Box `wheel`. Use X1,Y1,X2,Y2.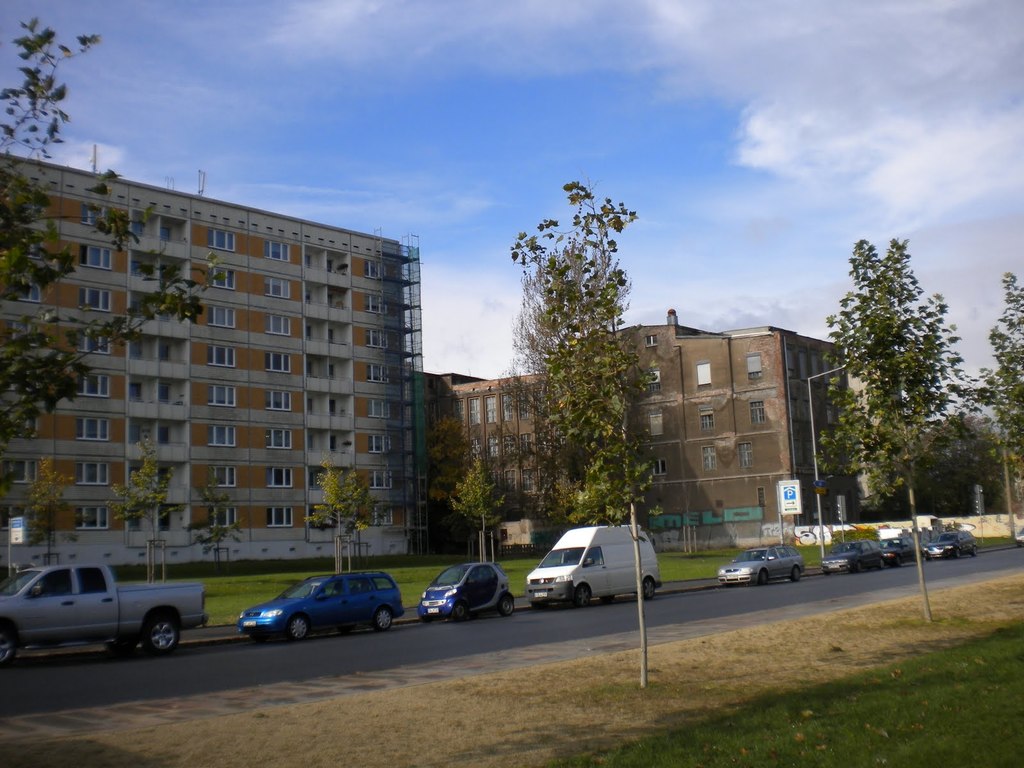
760,570,768,584.
